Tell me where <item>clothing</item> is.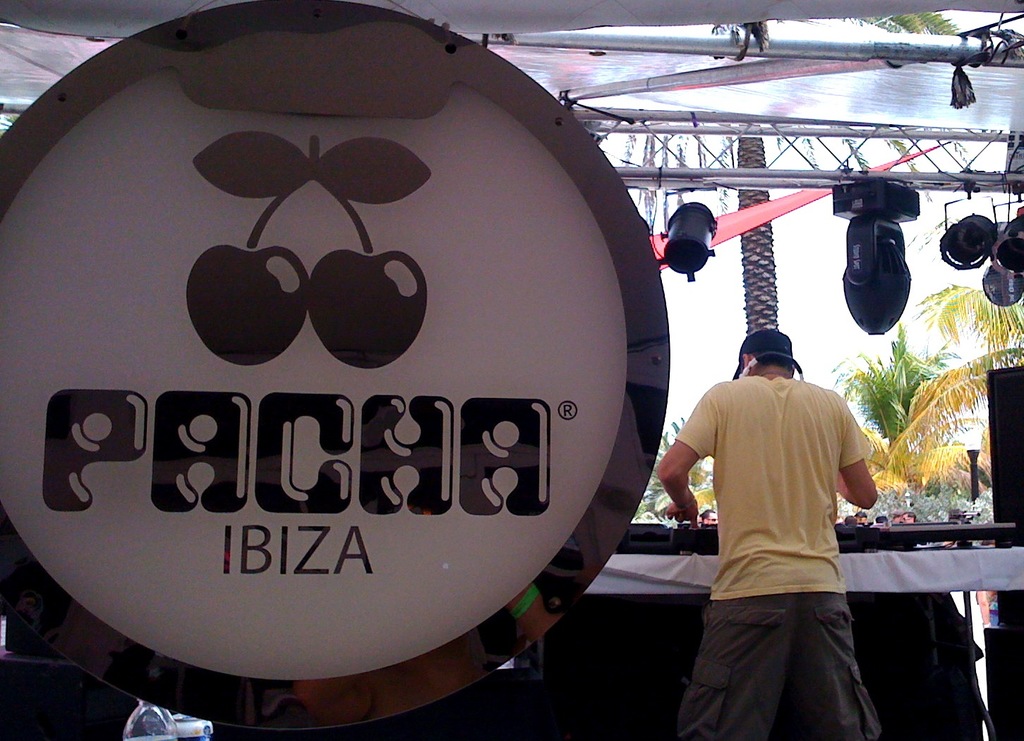
<item>clothing</item> is at 666, 358, 885, 696.
